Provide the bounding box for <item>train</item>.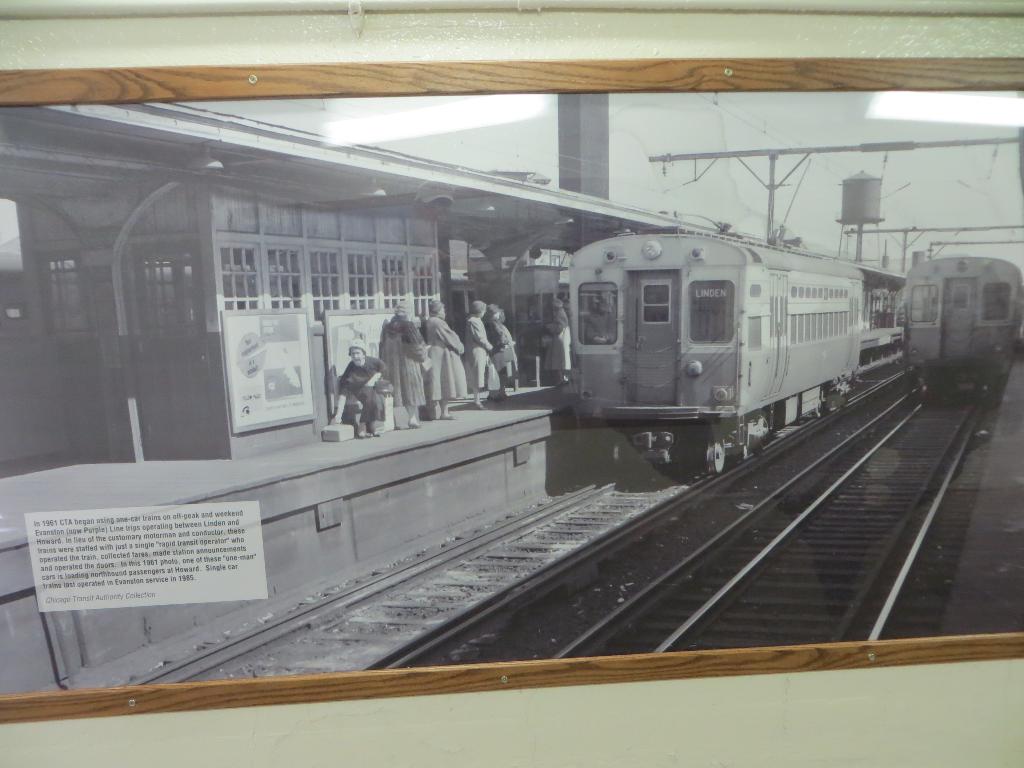
{"x1": 568, "y1": 227, "x2": 863, "y2": 471}.
